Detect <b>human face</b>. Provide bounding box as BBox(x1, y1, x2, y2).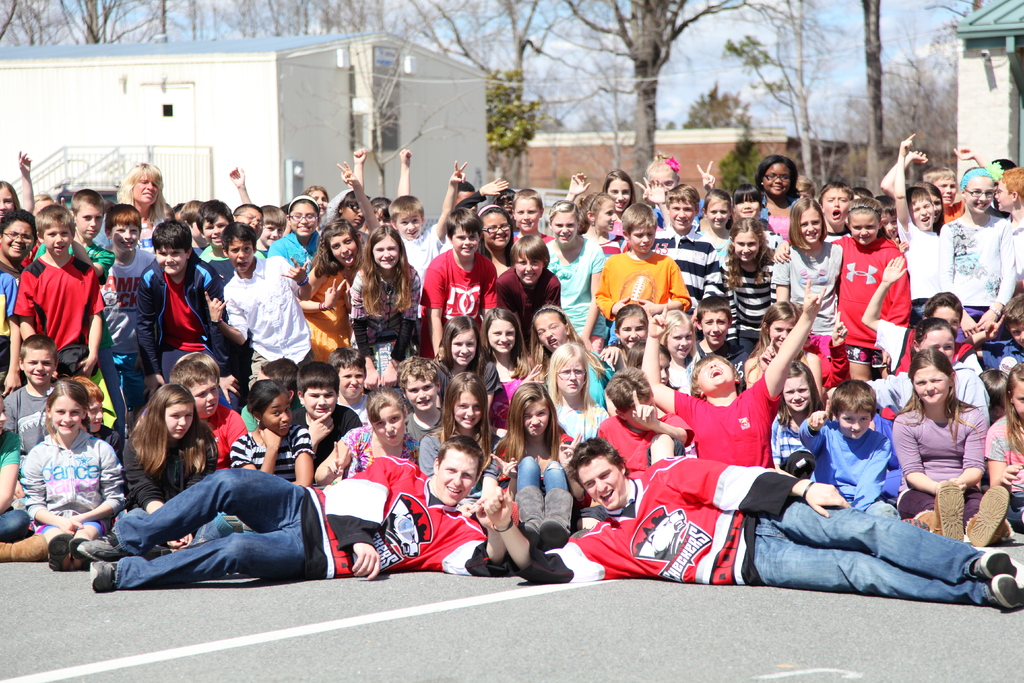
BBox(303, 385, 339, 419).
